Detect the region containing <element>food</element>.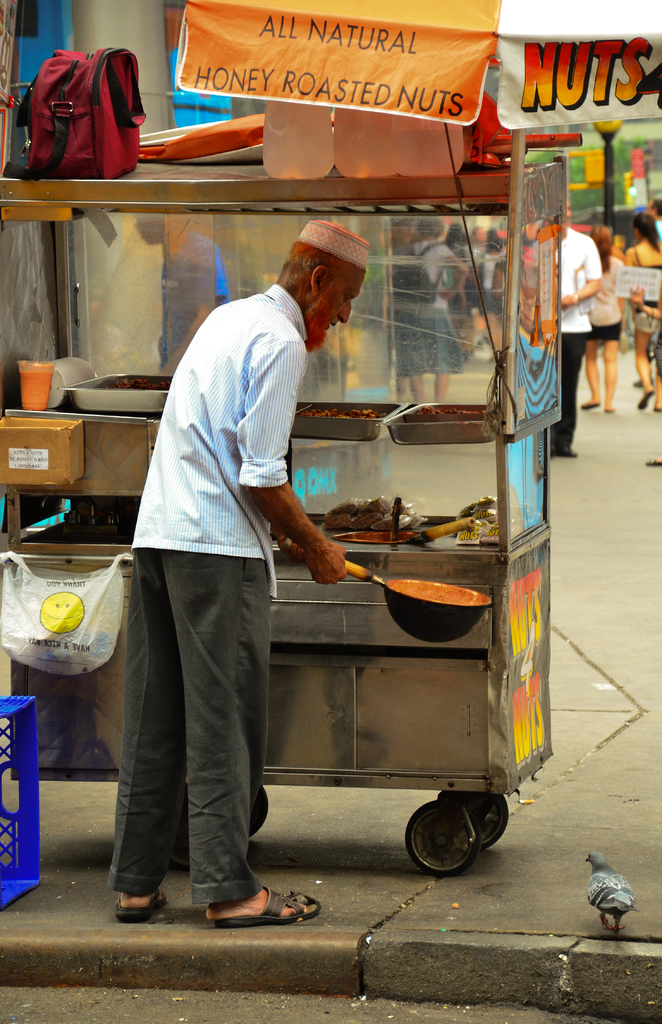
BBox(103, 377, 171, 392).
